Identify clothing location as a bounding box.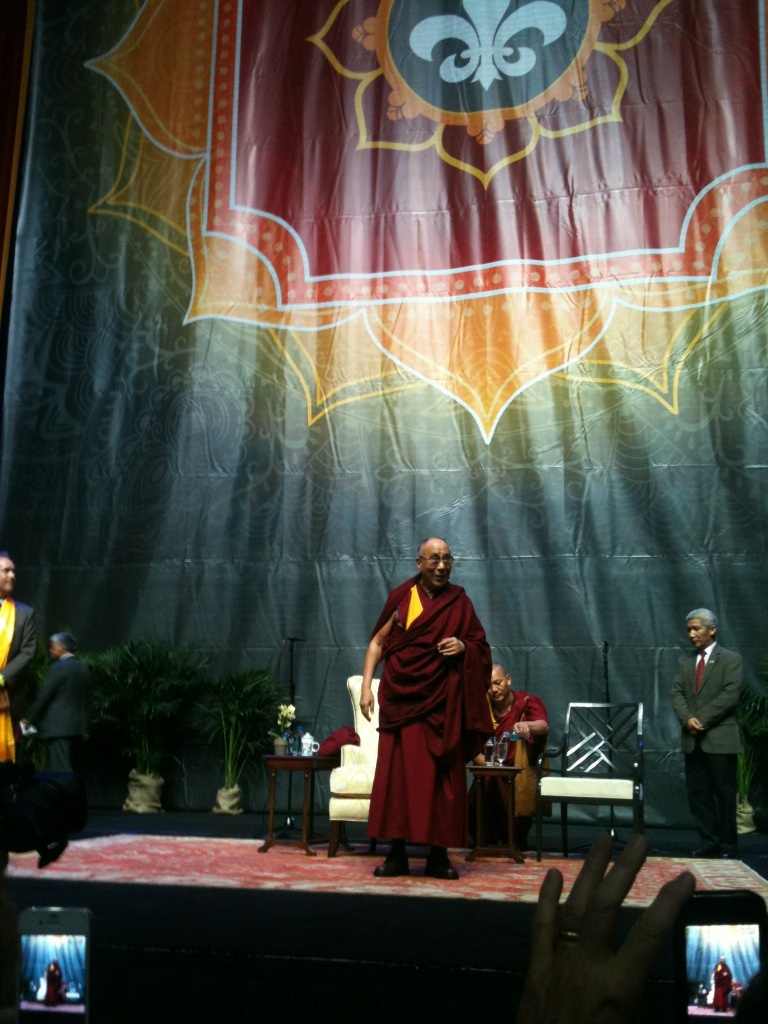
left=363, top=555, right=513, bottom=854.
